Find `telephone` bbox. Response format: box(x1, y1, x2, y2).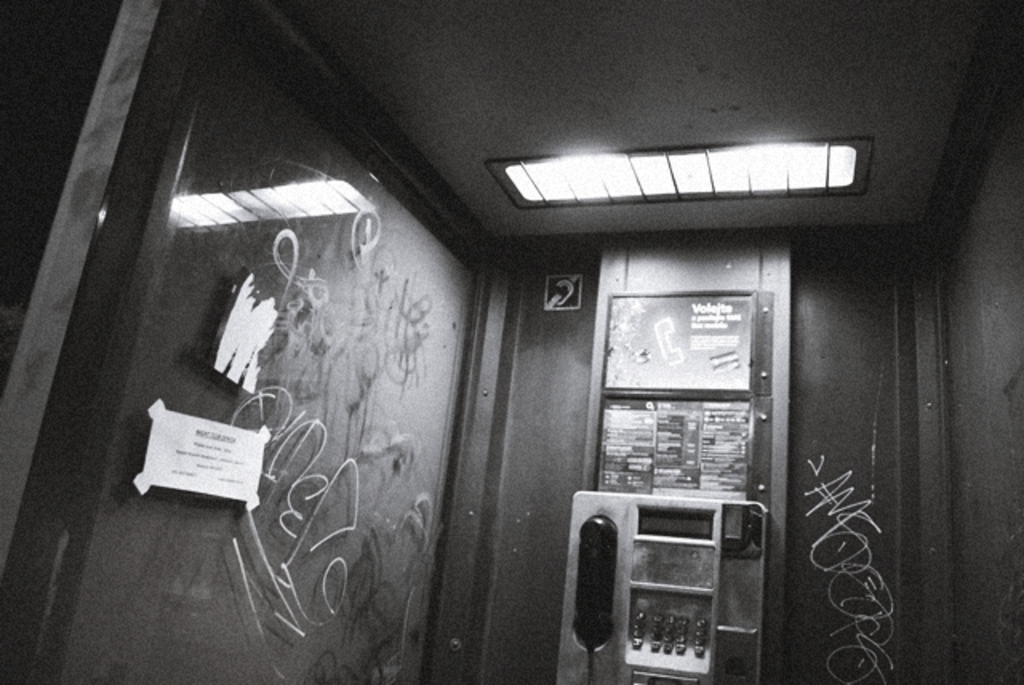
box(582, 491, 774, 653).
